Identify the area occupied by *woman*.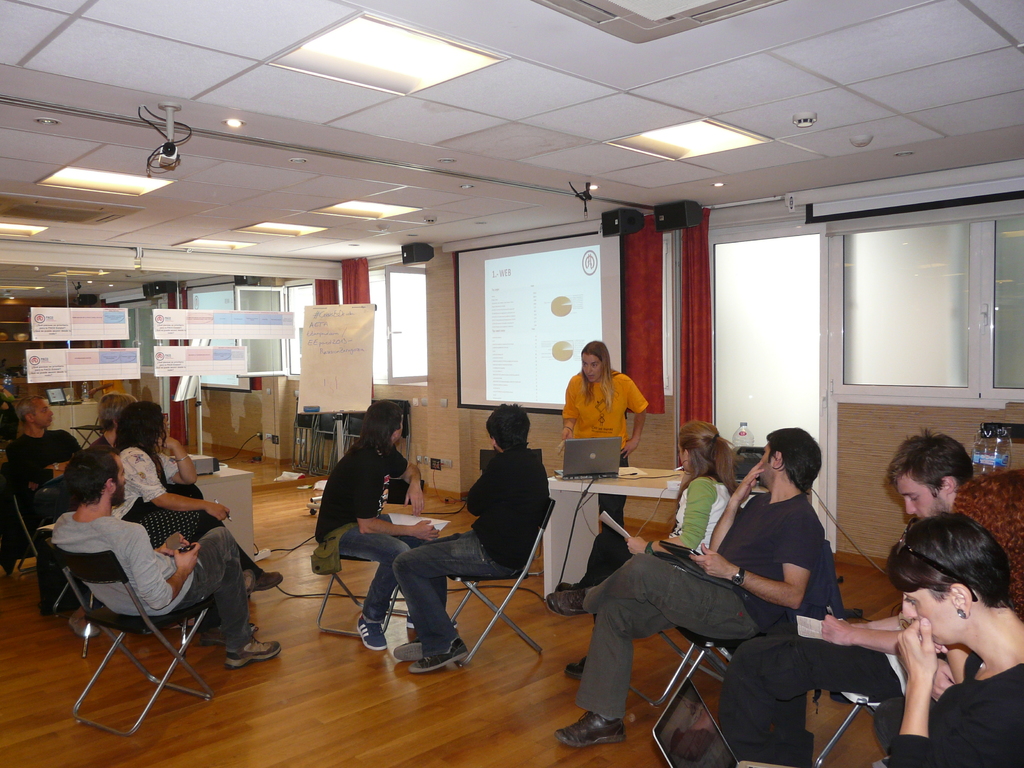
Area: 552:332:650:468.
